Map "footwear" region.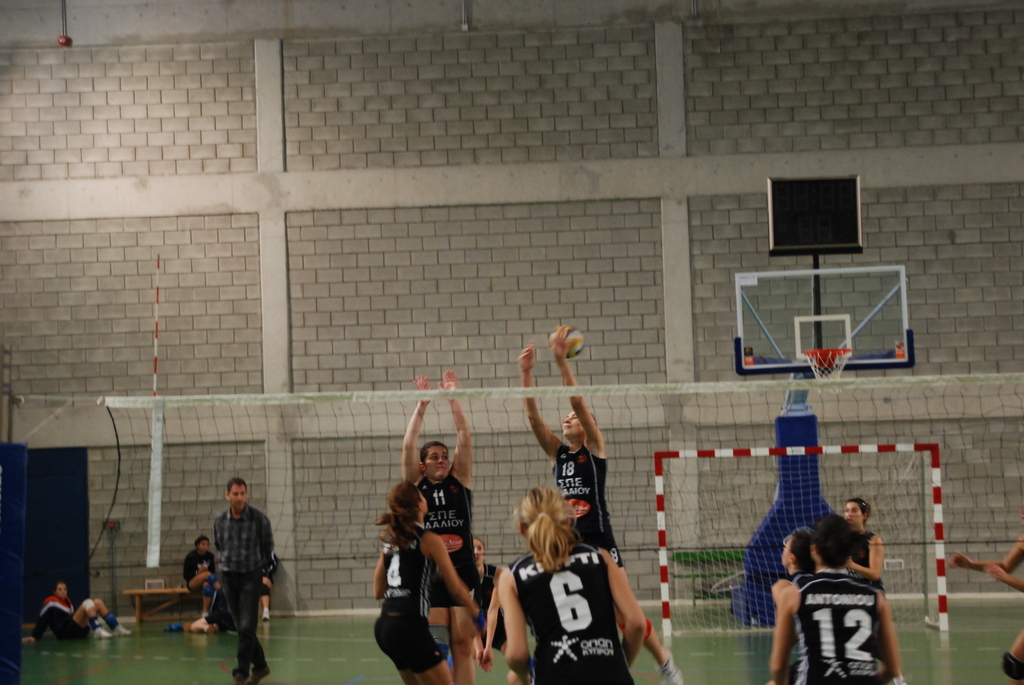
Mapped to (left=235, top=667, right=250, bottom=684).
